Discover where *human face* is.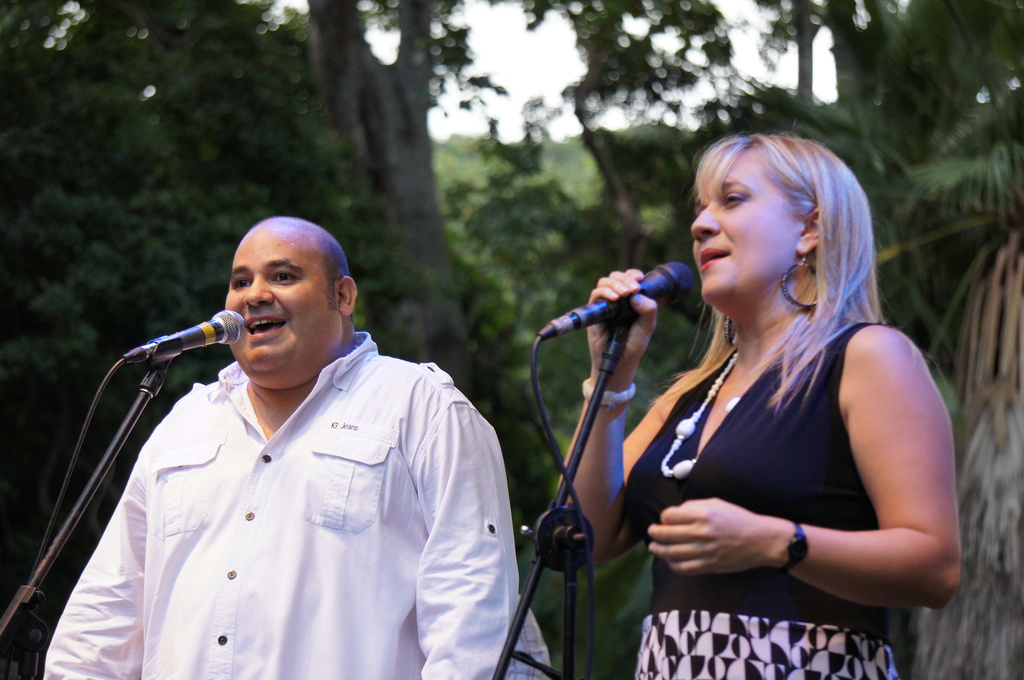
Discovered at locate(691, 154, 803, 304).
